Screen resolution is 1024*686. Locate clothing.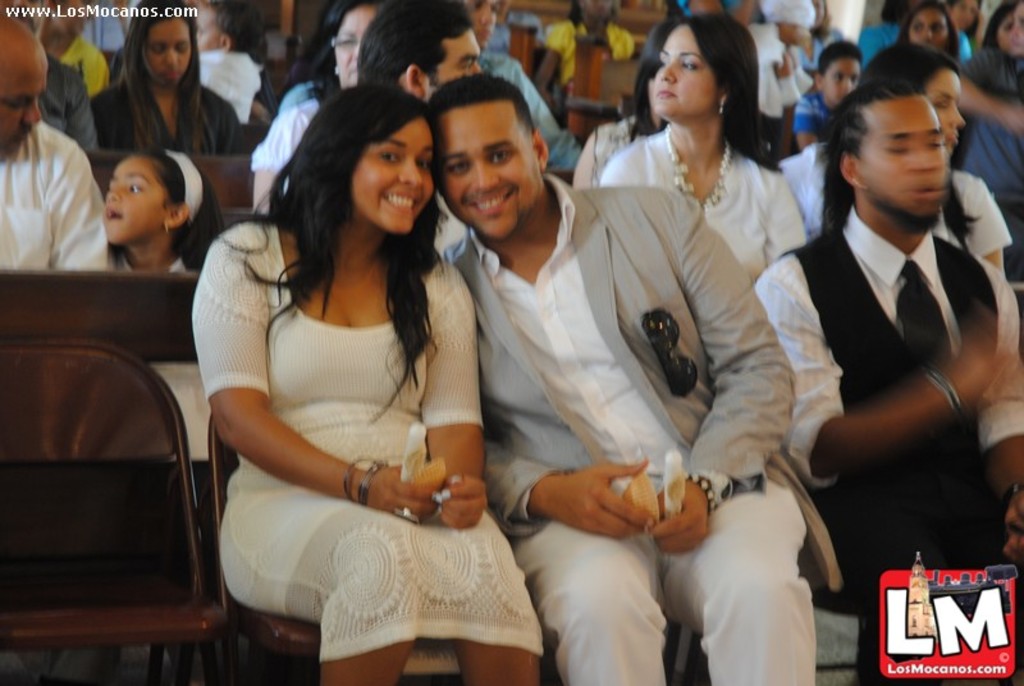
(849,12,975,77).
